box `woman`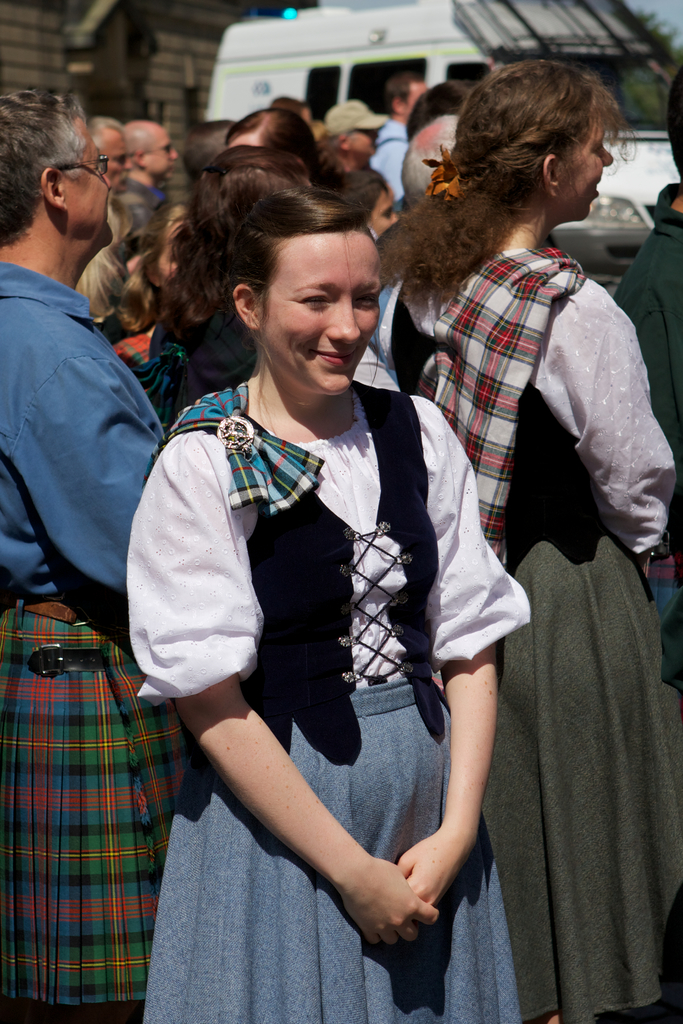
(left=125, top=183, right=534, bottom=1023)
